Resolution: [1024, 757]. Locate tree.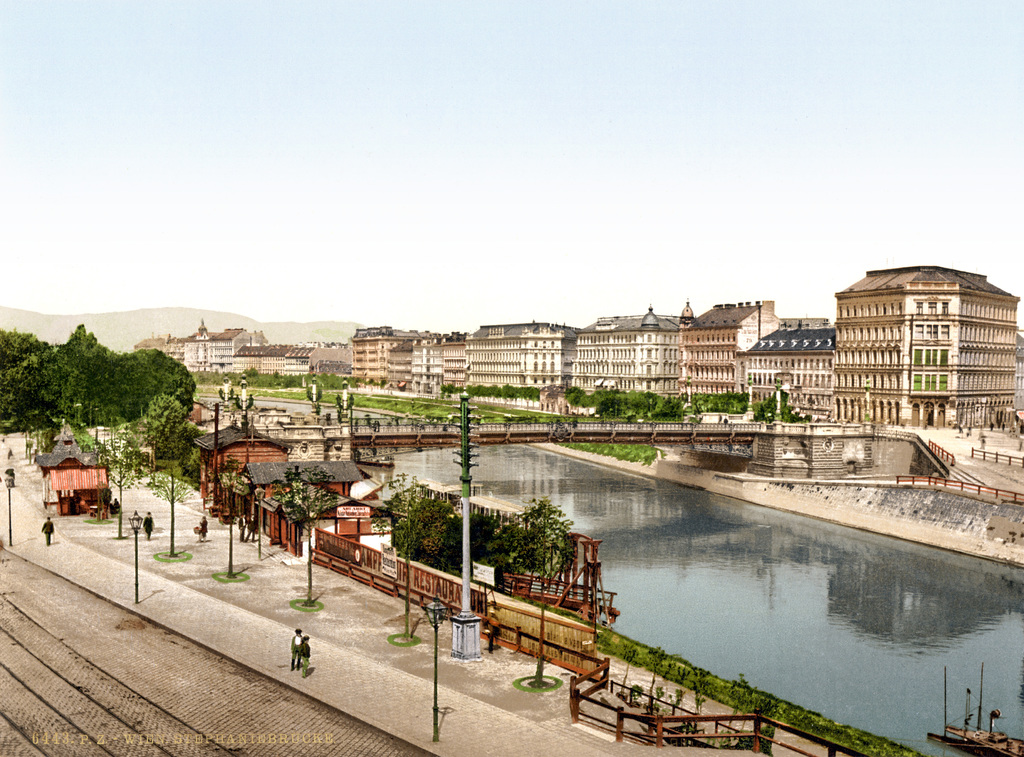
BBox(268, 462, 341, 605).
